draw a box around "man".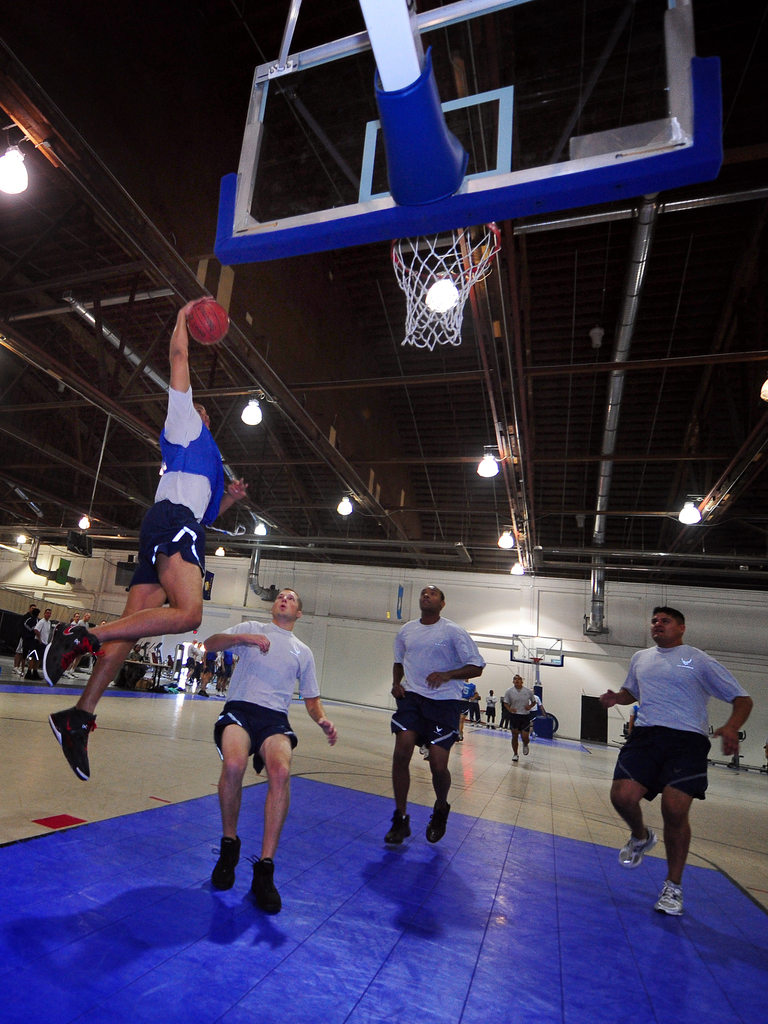
box(11, 603, 31, 673).
